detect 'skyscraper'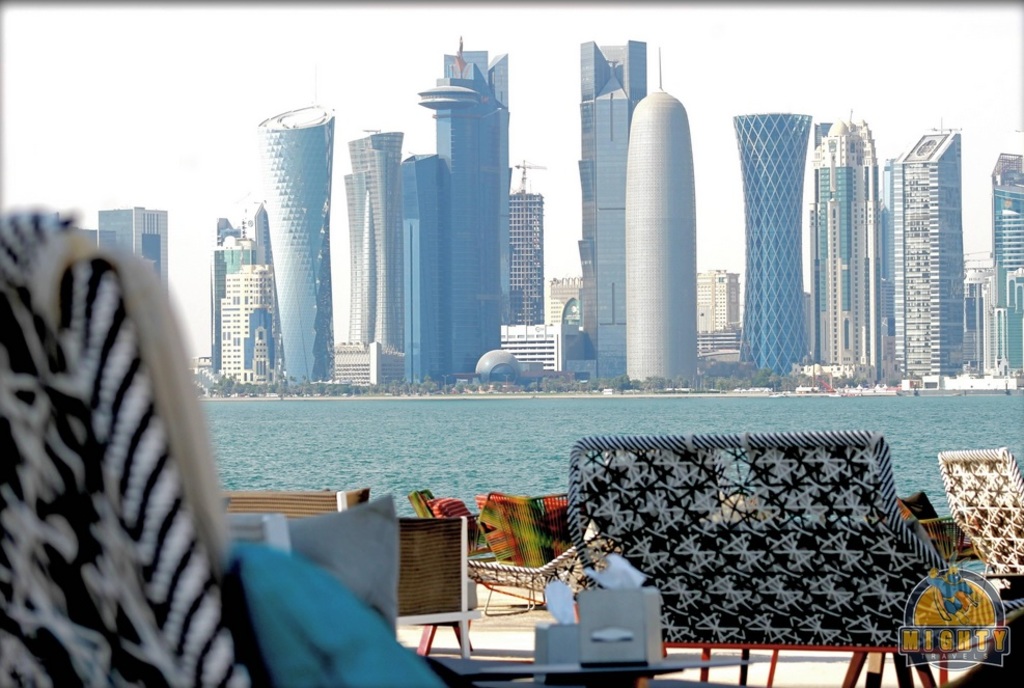
crop(212, 213, 236, 373)
